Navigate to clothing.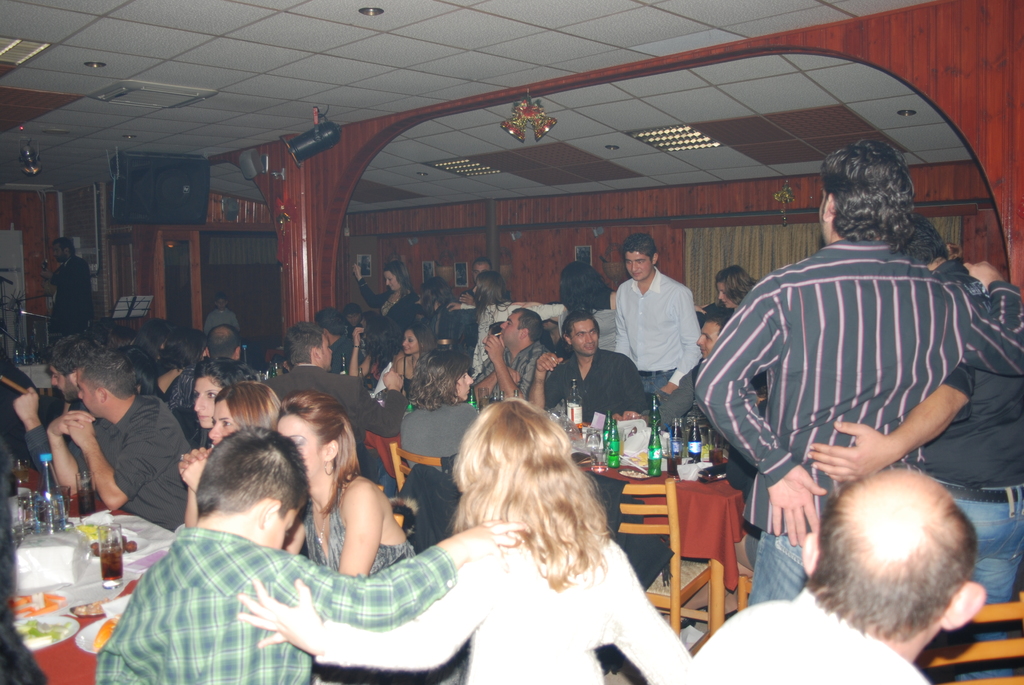
Navigation target: 604, 267, 714, 418.
